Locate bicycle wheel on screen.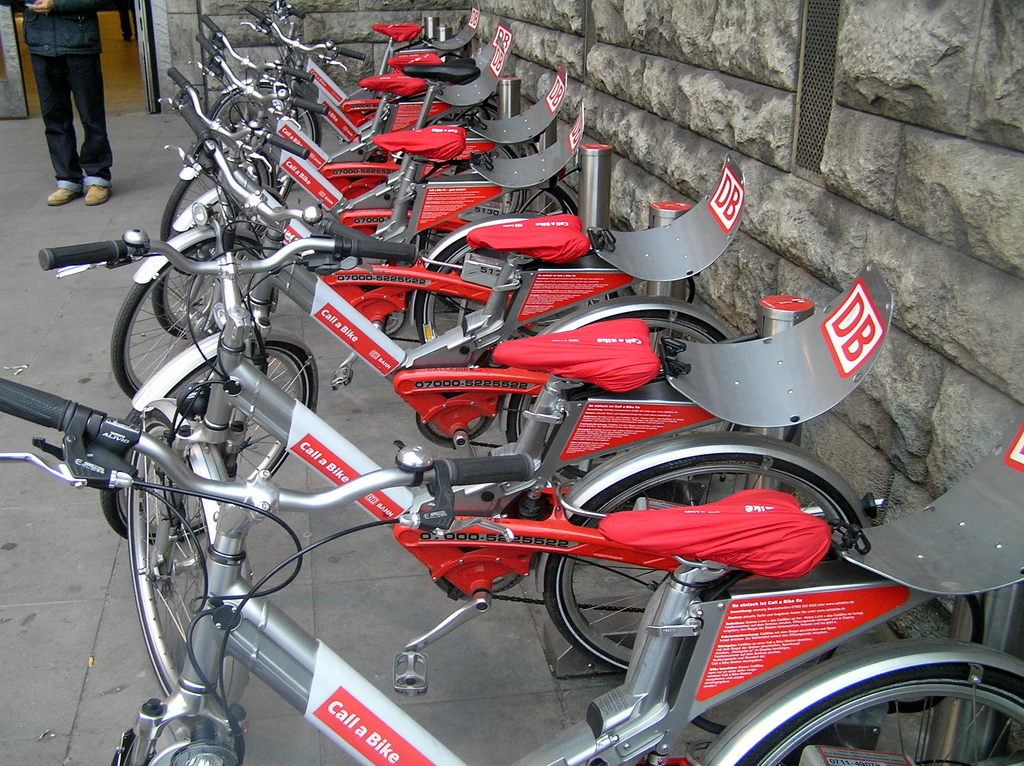
On screen at select_region(545, 449, 869, 677).
